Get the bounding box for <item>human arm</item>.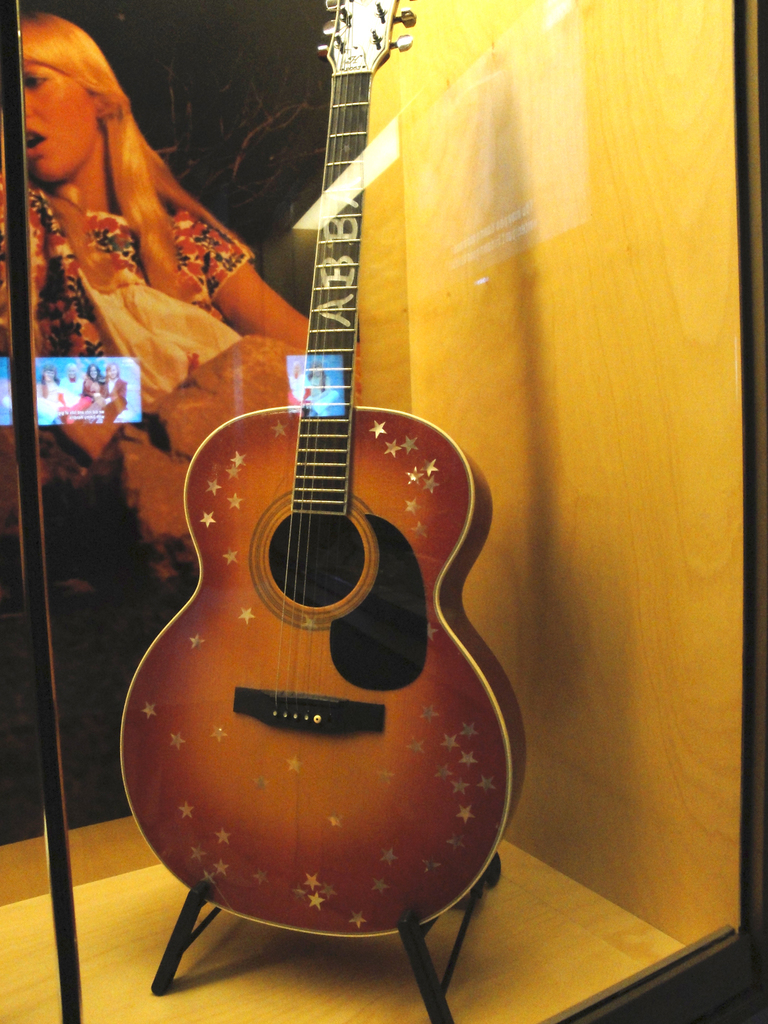
pyautogui.locateOnScreen(200, 221, 314, 352).
